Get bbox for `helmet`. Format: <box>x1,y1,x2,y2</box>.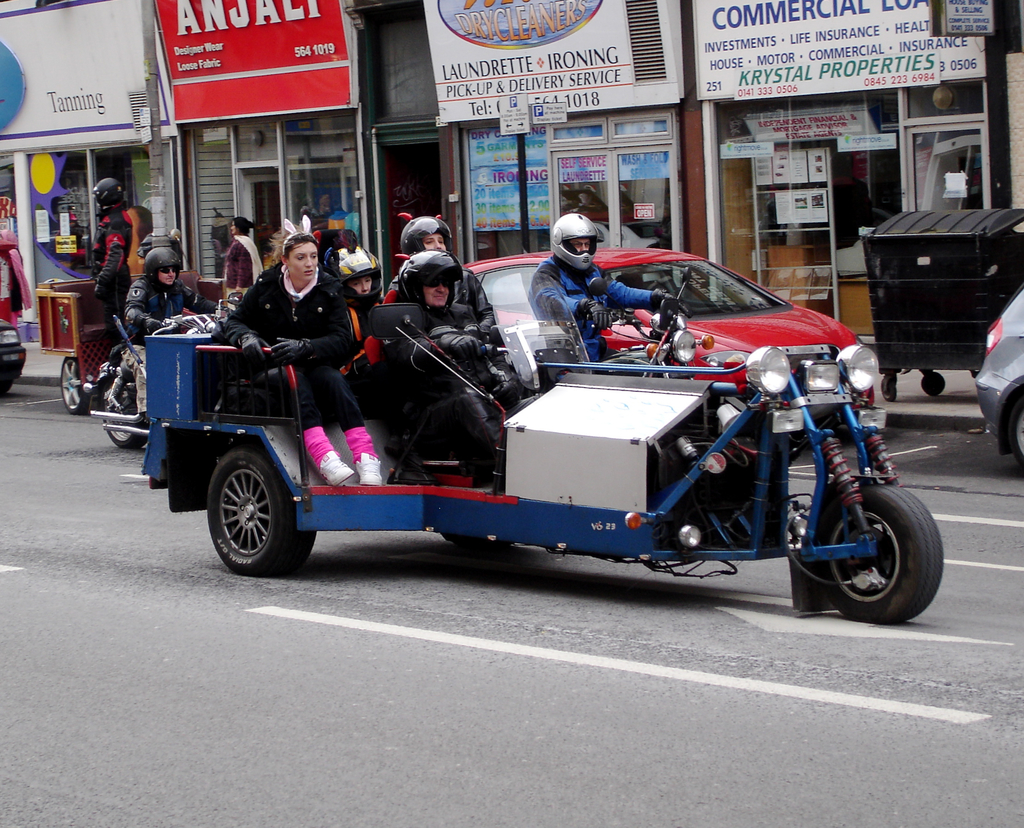
<box>93,175,123,219</box>.
